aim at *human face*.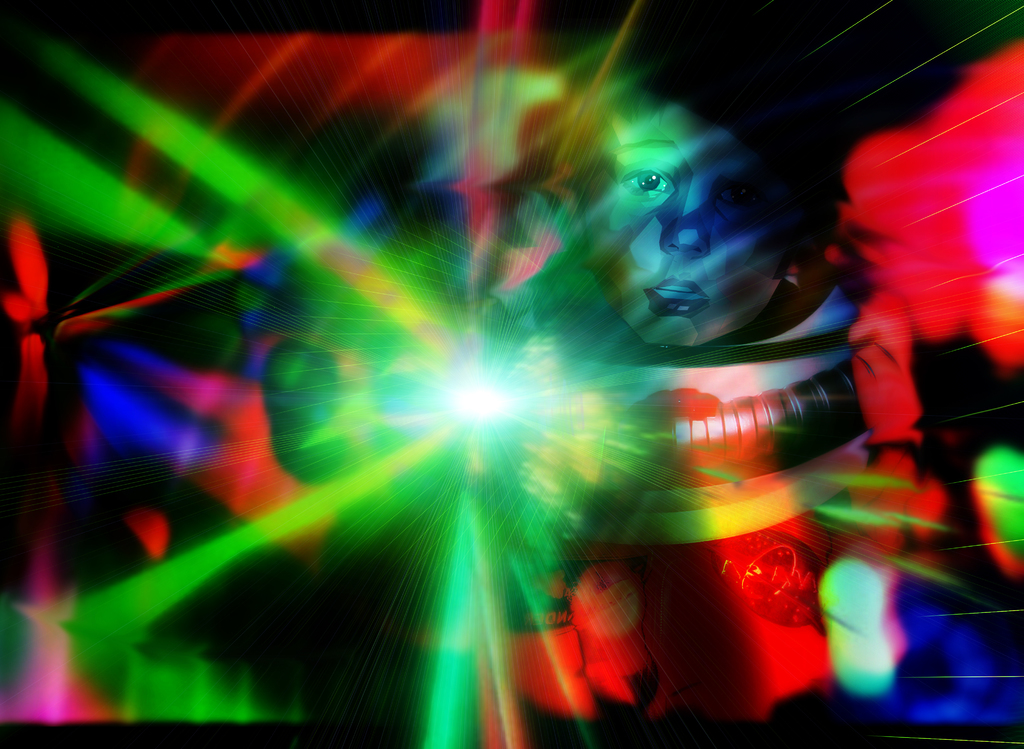
Aimed at pyautogui.locateOnScreen(583, 108, 786, 352).
